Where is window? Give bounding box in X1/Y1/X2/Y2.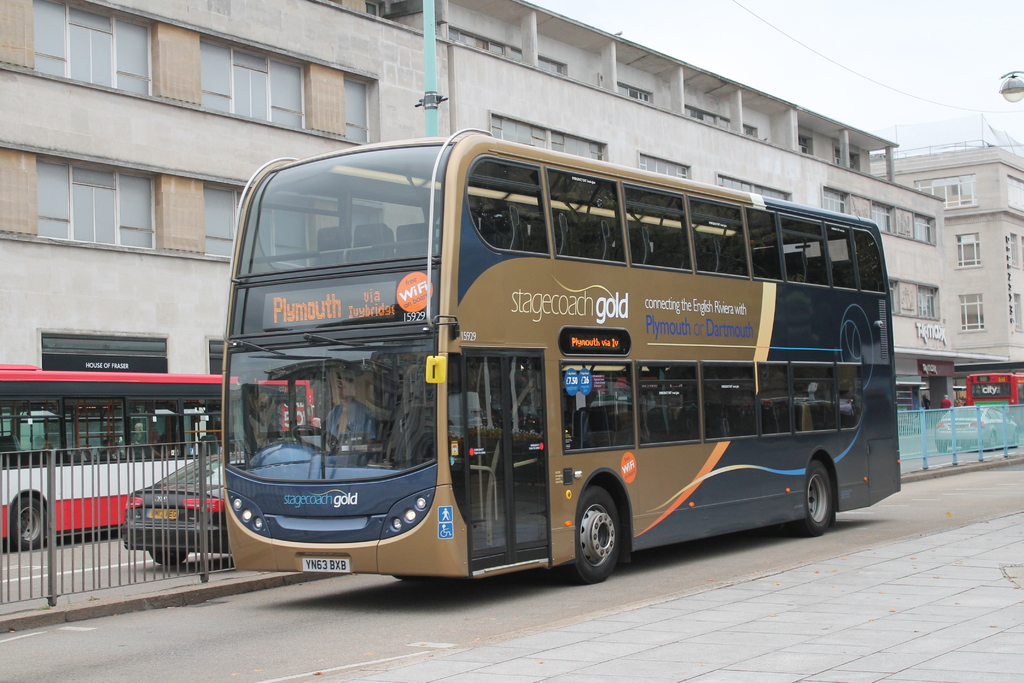
619/85/649/103.
